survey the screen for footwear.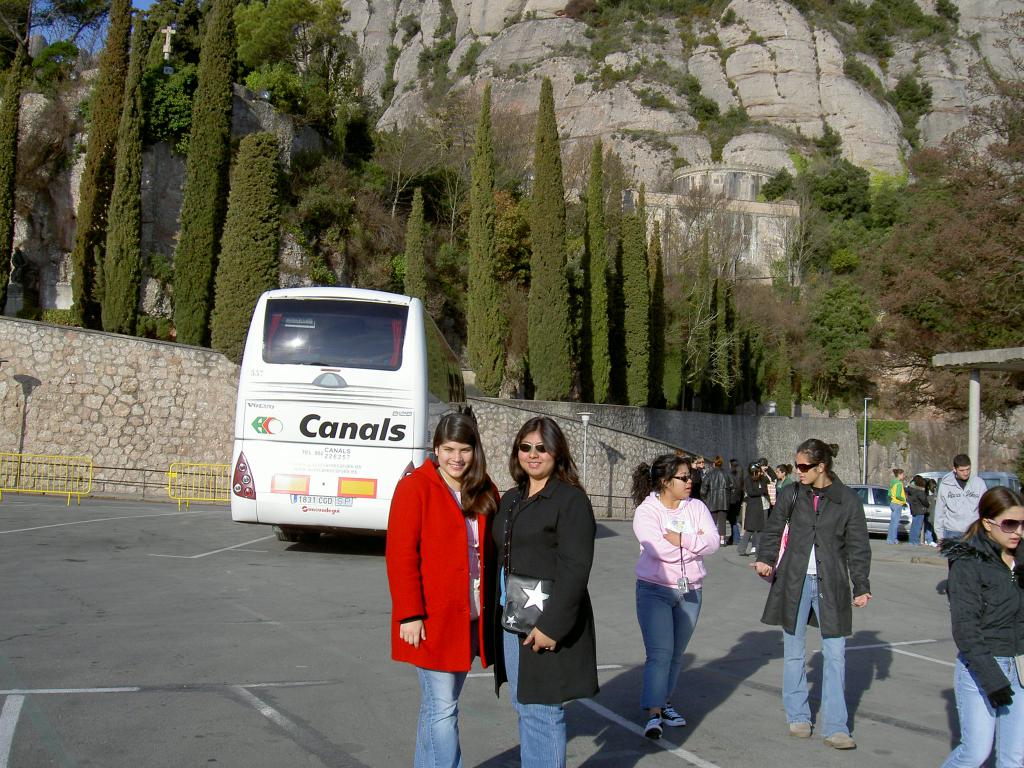
Survey found: [x1=650, y1=713, x2=664, y2=742].
